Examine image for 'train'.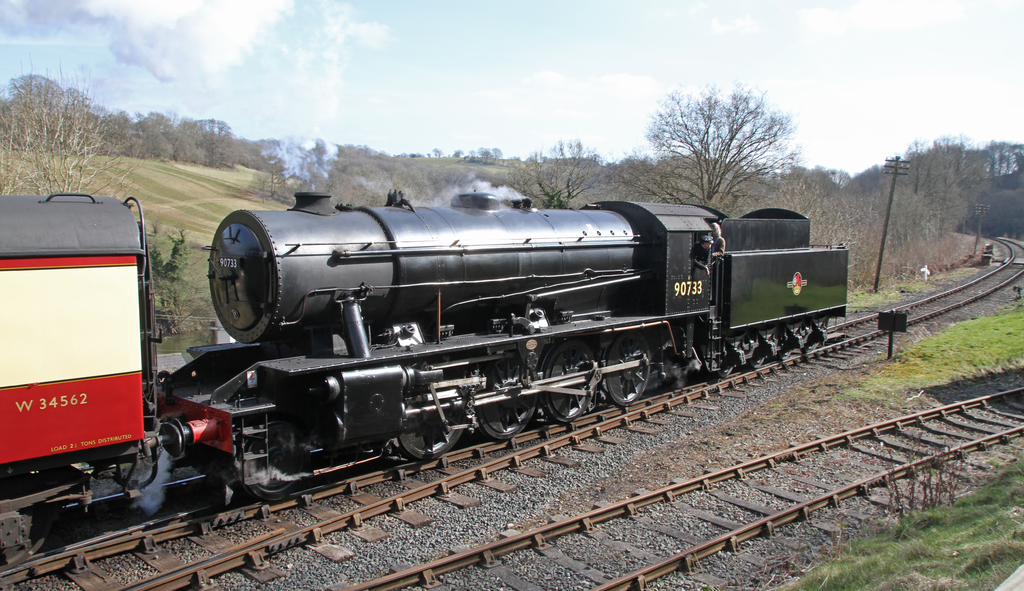
Examination result: [left=0, top=193, right=850, bottom=568].
